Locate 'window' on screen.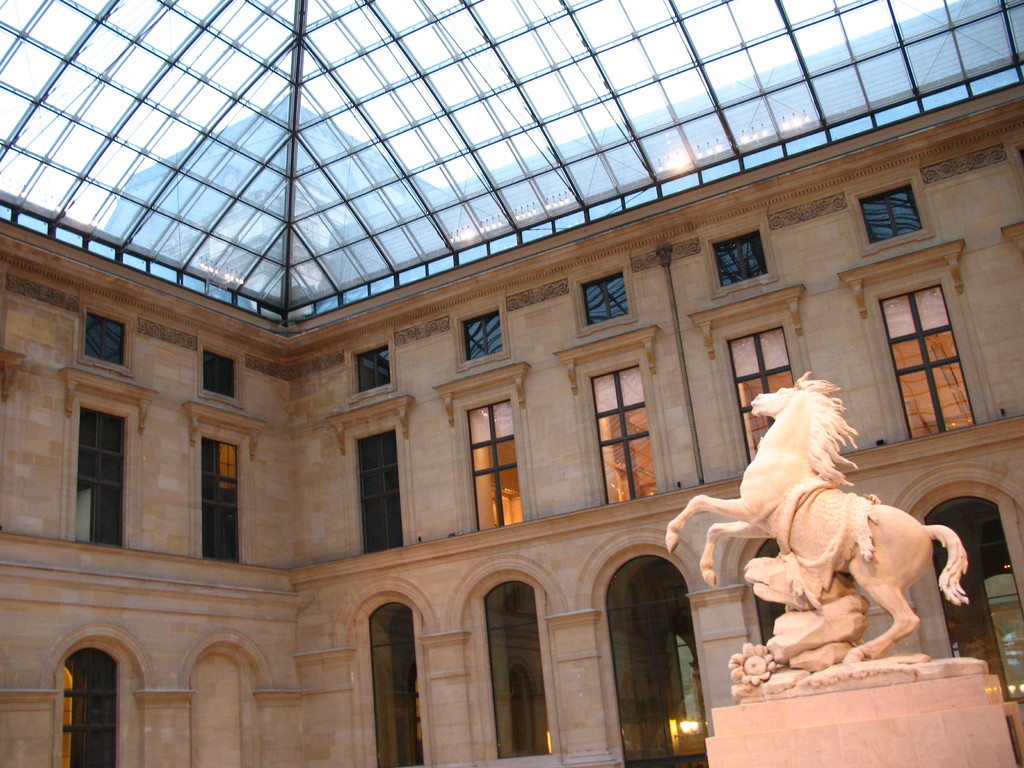
On screen at (left=340, top=325, right=397, bottom=407).
